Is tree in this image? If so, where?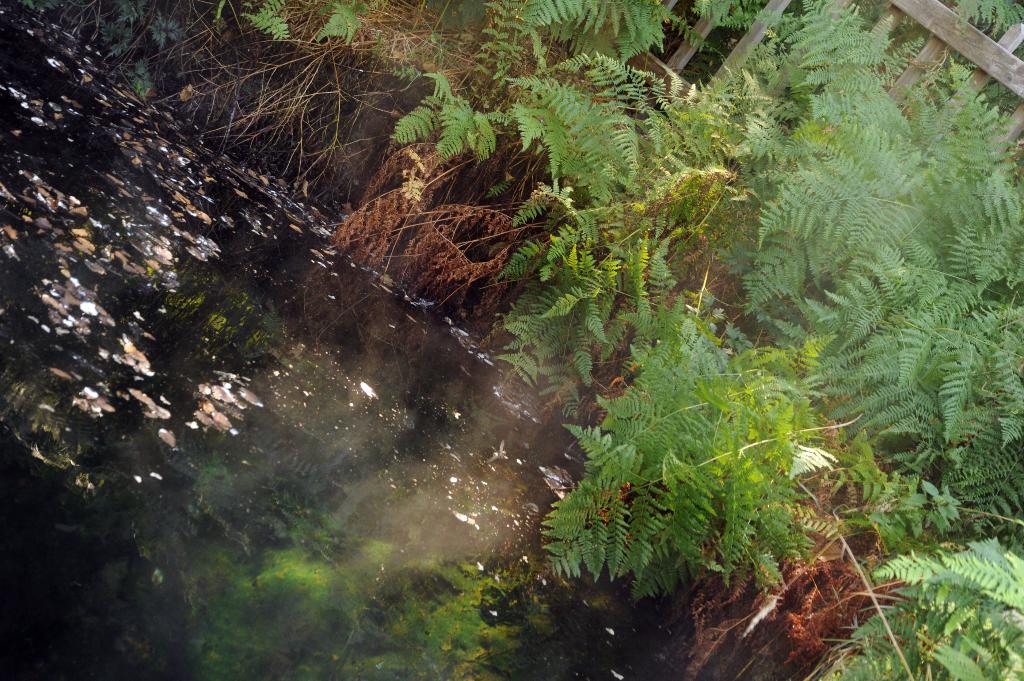
Yes, at locate(388, 0, 1023, 680).
